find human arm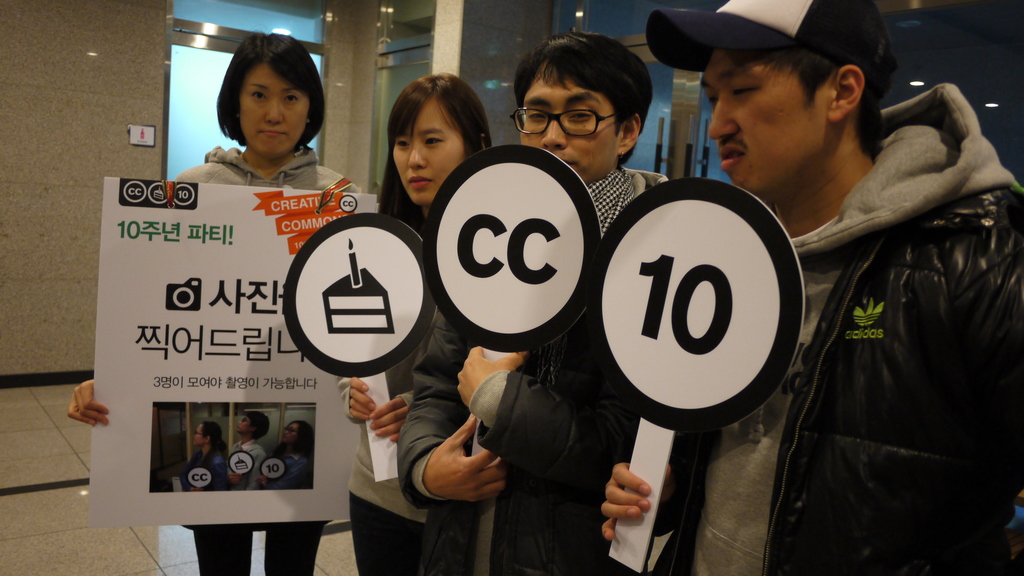
region(63, 368, 120, 431)
